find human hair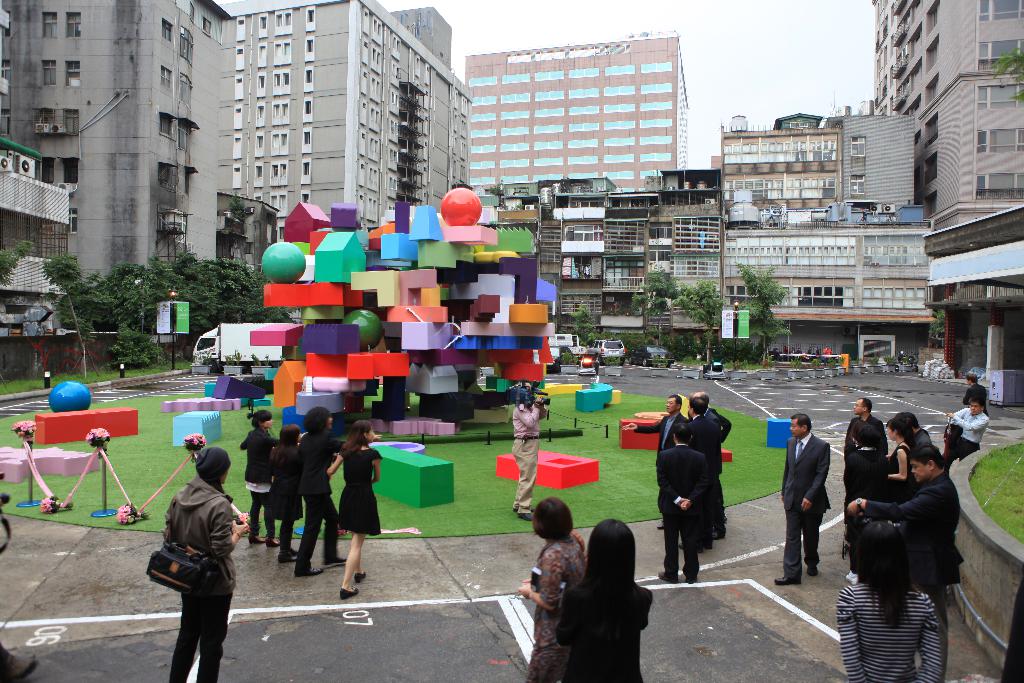
bbox=(964, 372, 978, 385)
